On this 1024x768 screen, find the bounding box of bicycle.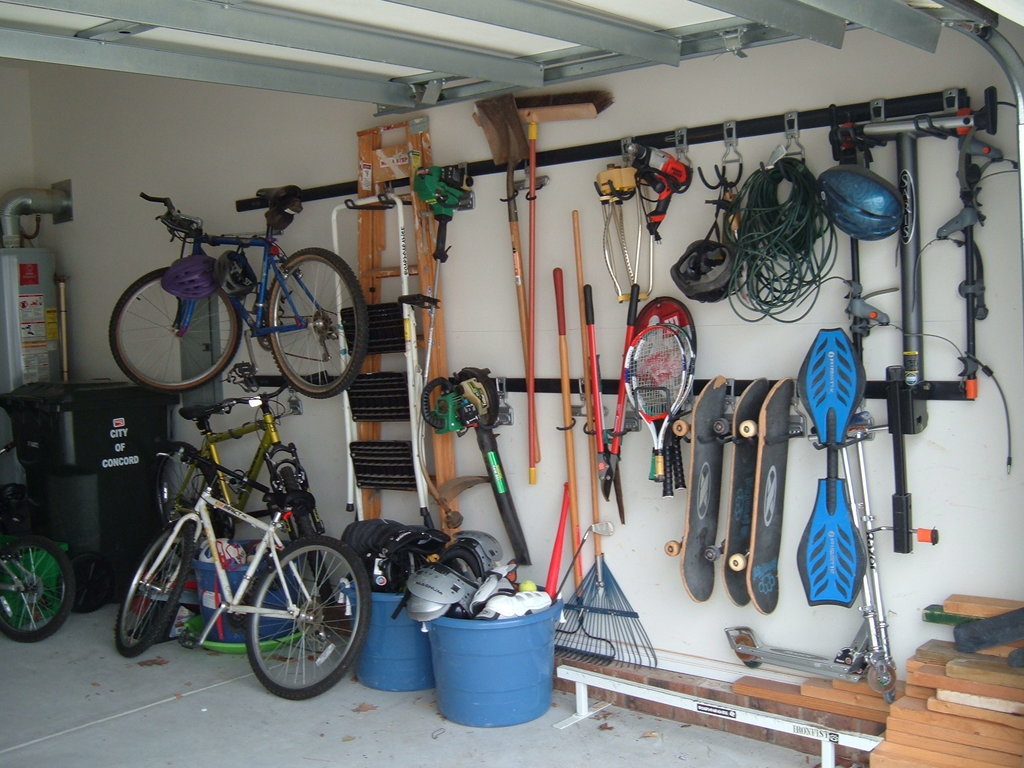
Bounding box: left=100, top=177, right=383, bottom=406.
